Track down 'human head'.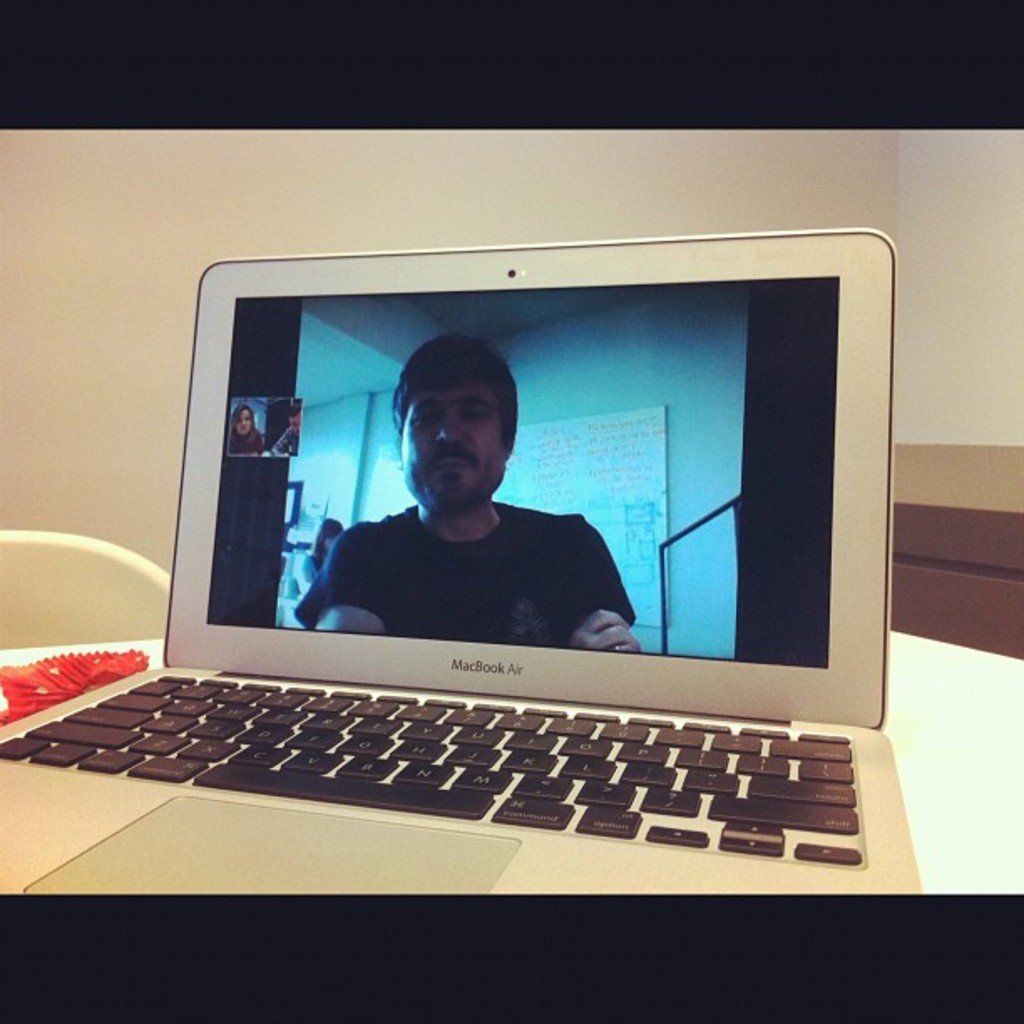
Tracked to locate(229, 407, 261, 440).
